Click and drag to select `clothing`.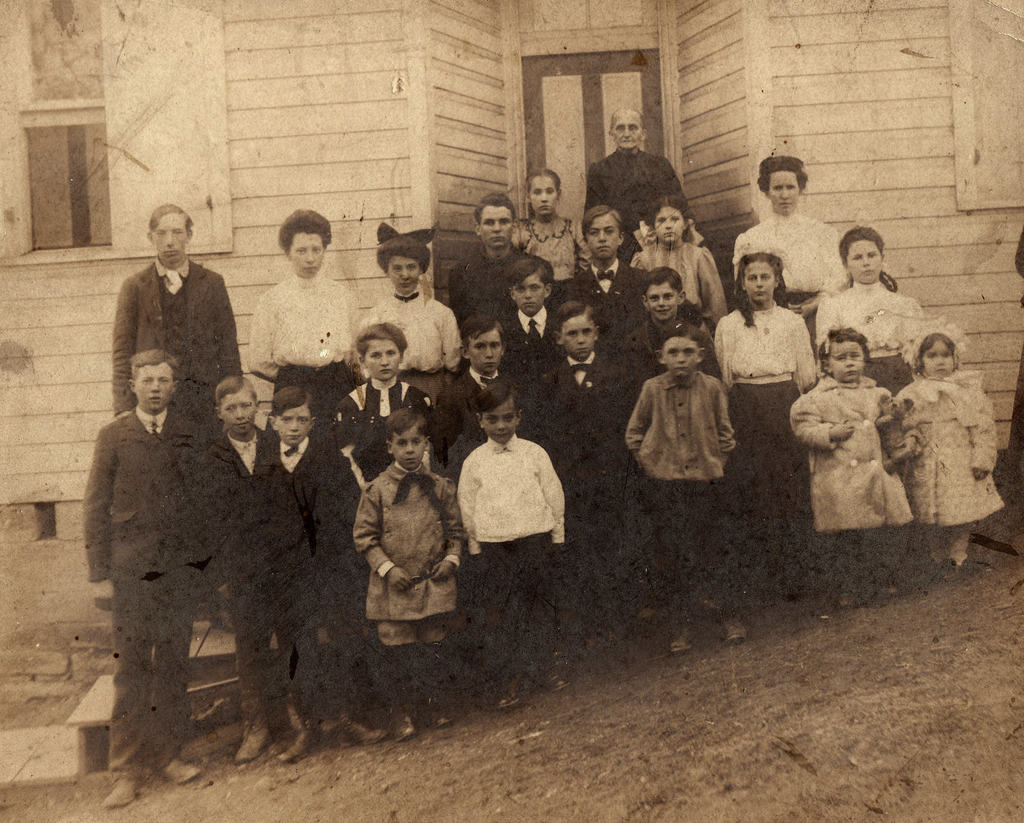
Selection: {"x1": 66, "y1": 415, "x2": 211, "y2": 764}.
